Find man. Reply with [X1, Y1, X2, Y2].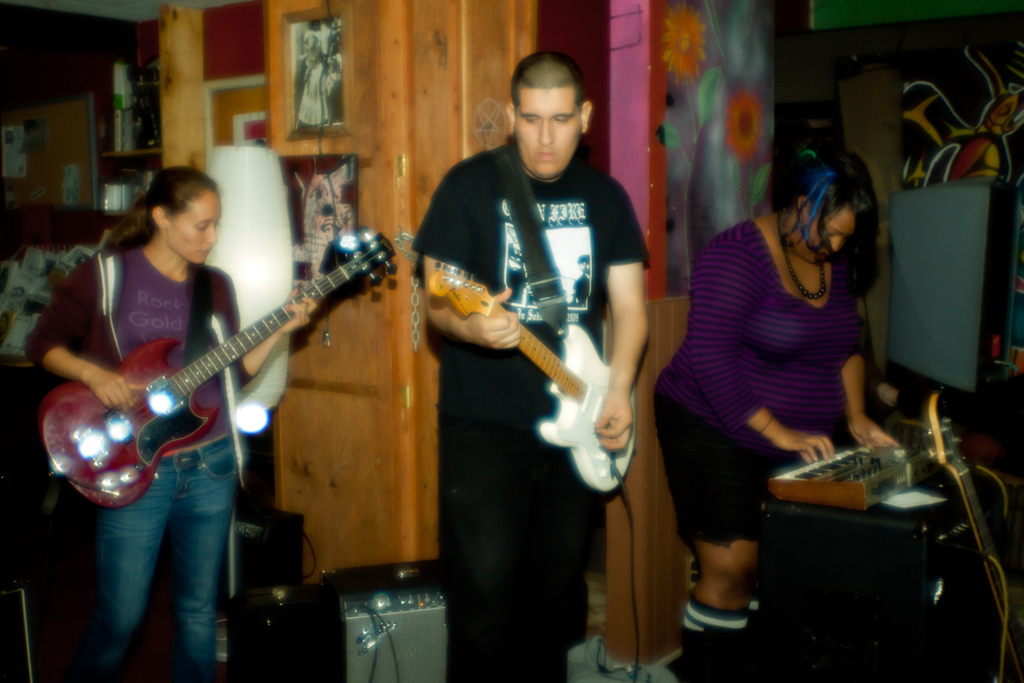
[405, 52, 666, 598].
